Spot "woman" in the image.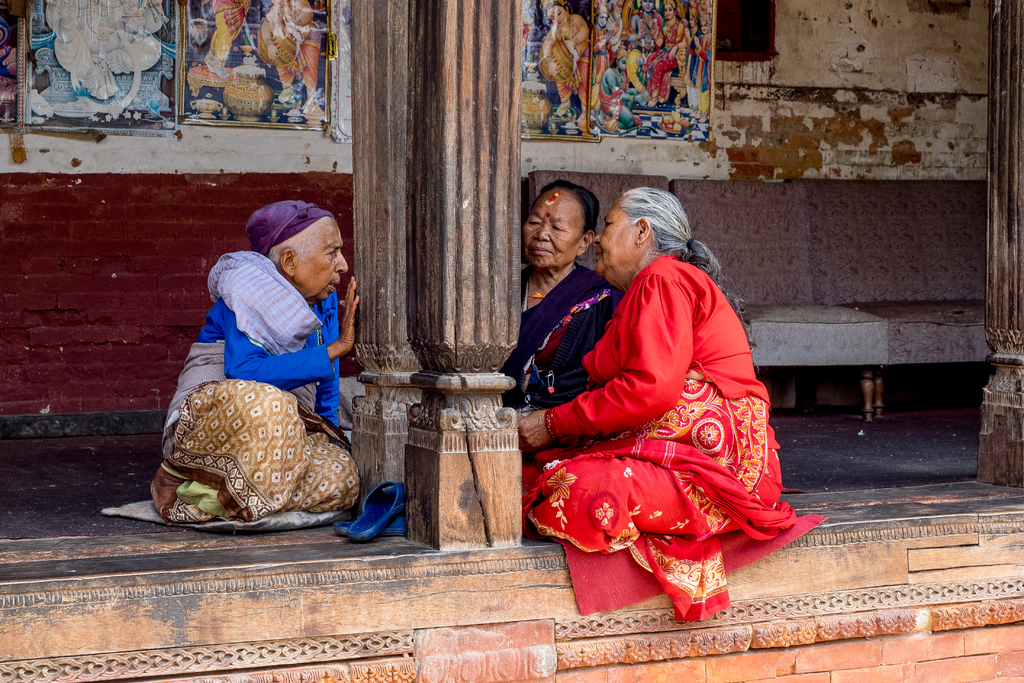
"woman" found at locate(524, 188, 829, 621).
